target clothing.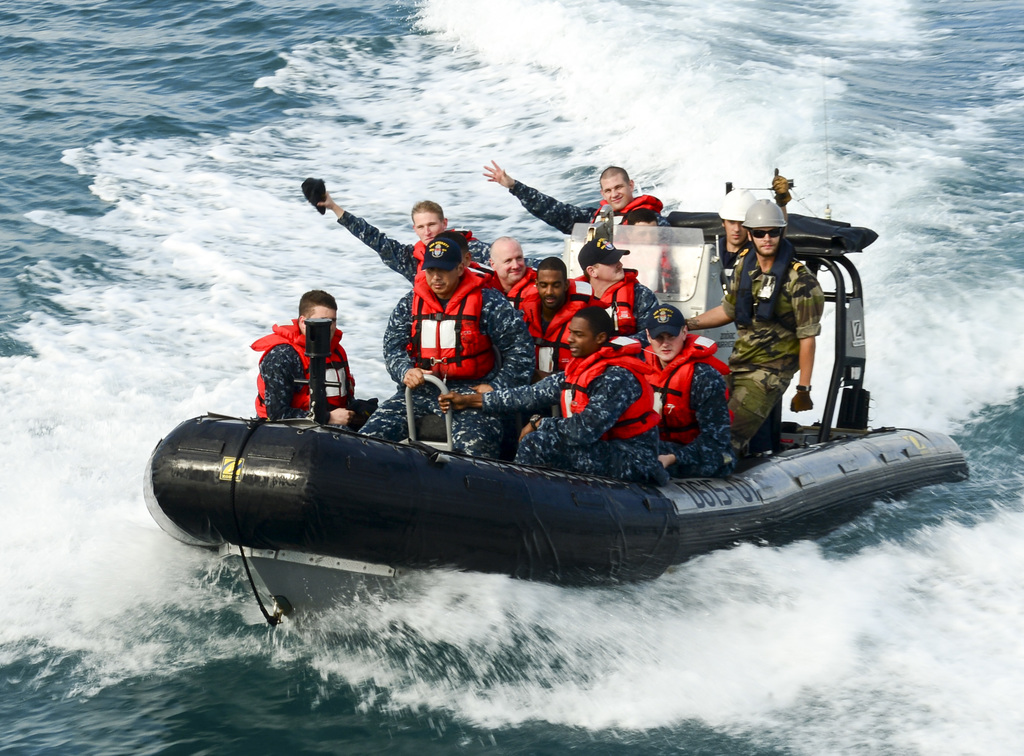
Target region: (490,264,563,335).
